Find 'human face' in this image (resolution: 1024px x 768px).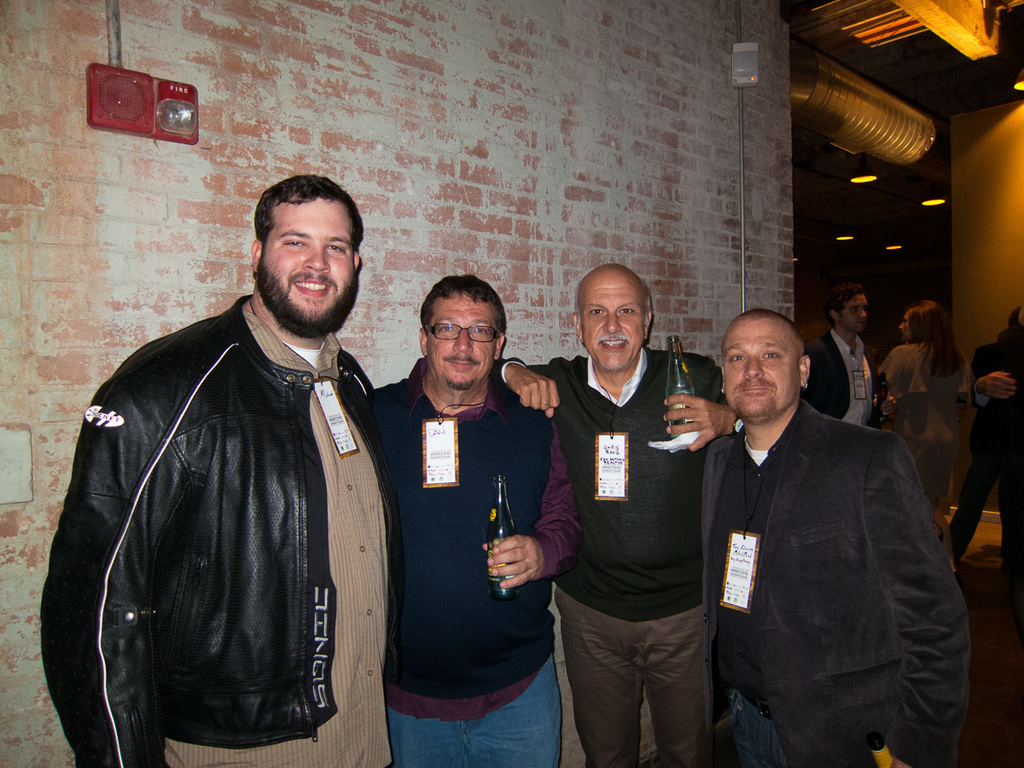
265,200,356,335.
